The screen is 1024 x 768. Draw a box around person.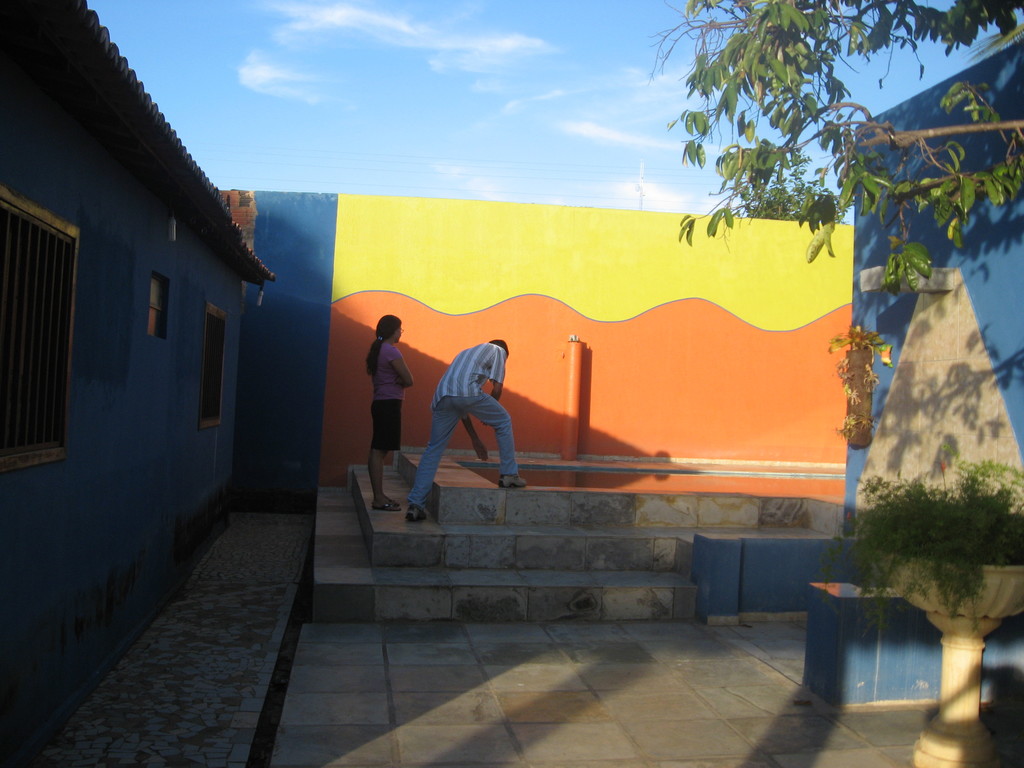
<region>363, 312, 412, 507</region>.
